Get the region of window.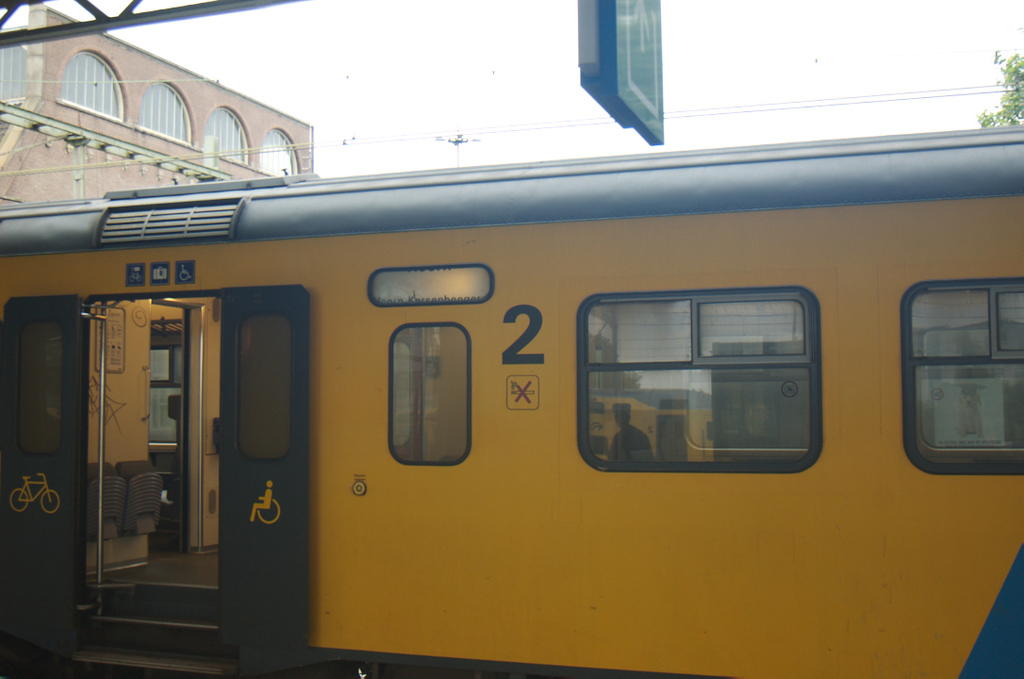
BBox(133, 75, 193, 148).
